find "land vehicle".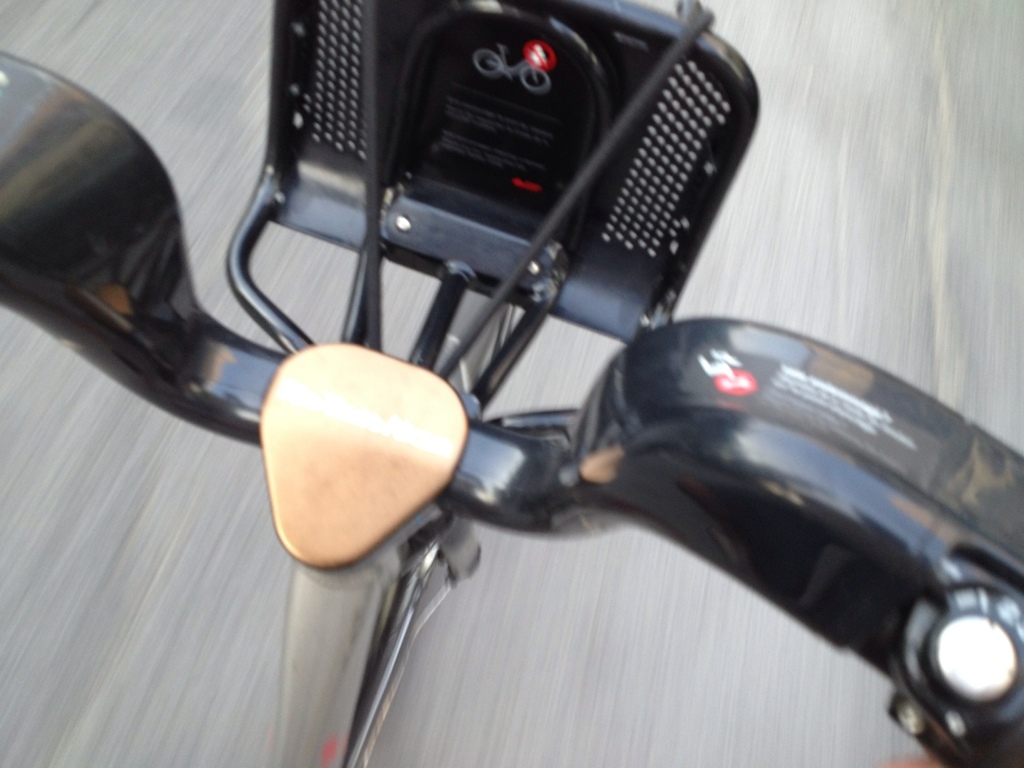
<region>0, 0, 1023, 767</region>.
